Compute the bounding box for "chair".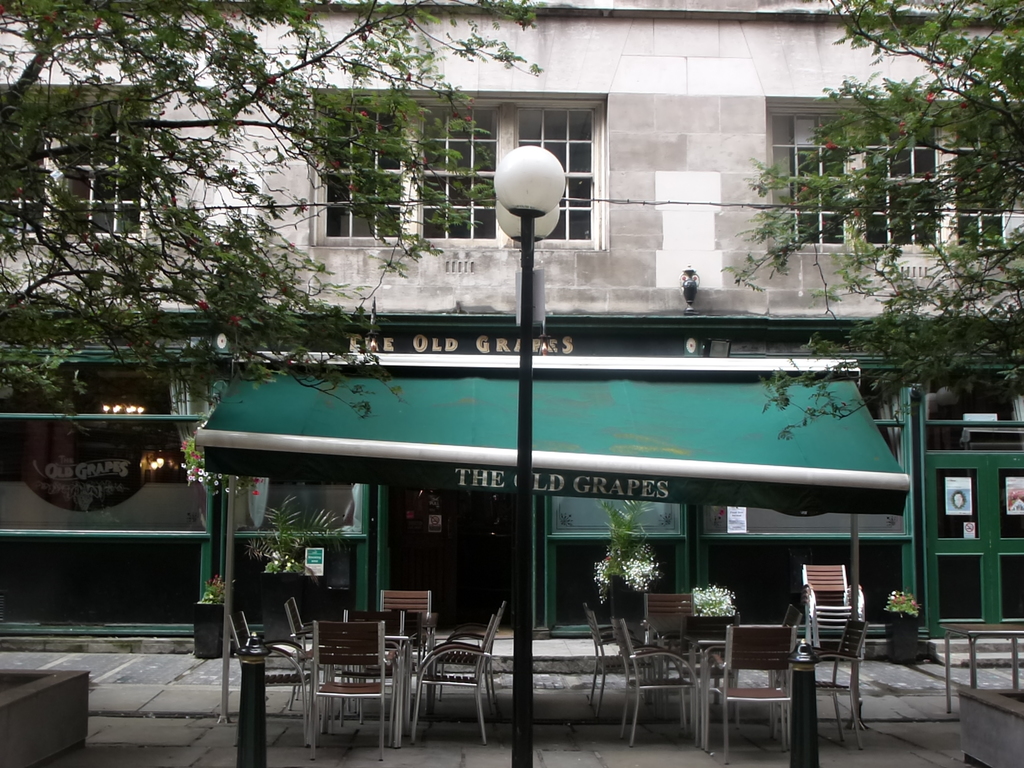
l=411, t=615, r=502, b=741.
